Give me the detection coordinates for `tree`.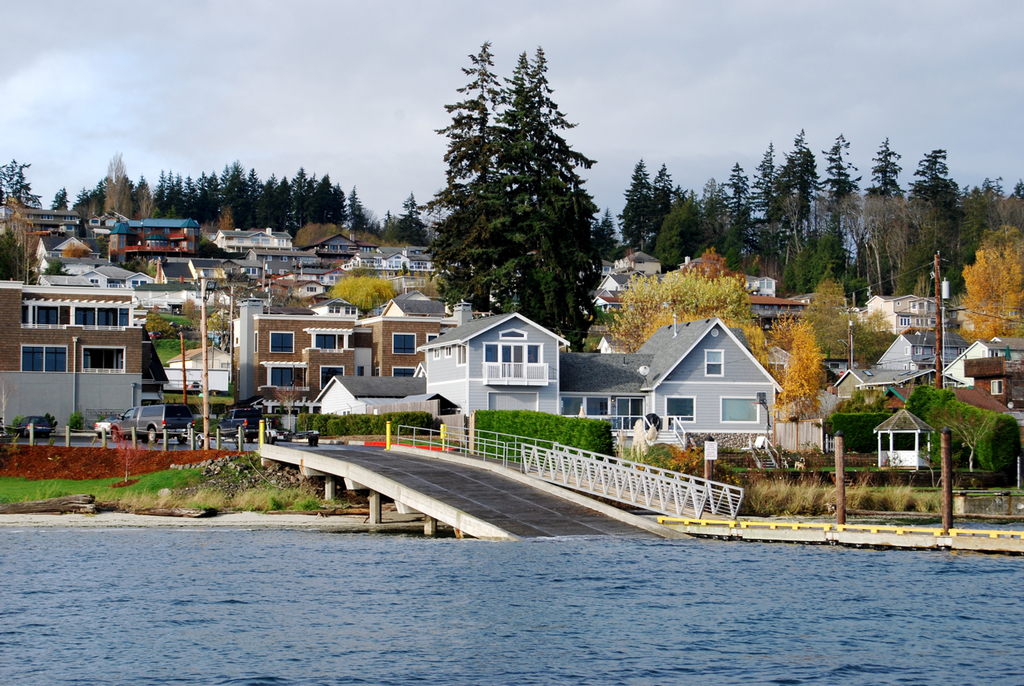
left=327, top=271, right=405, bottom=312.
